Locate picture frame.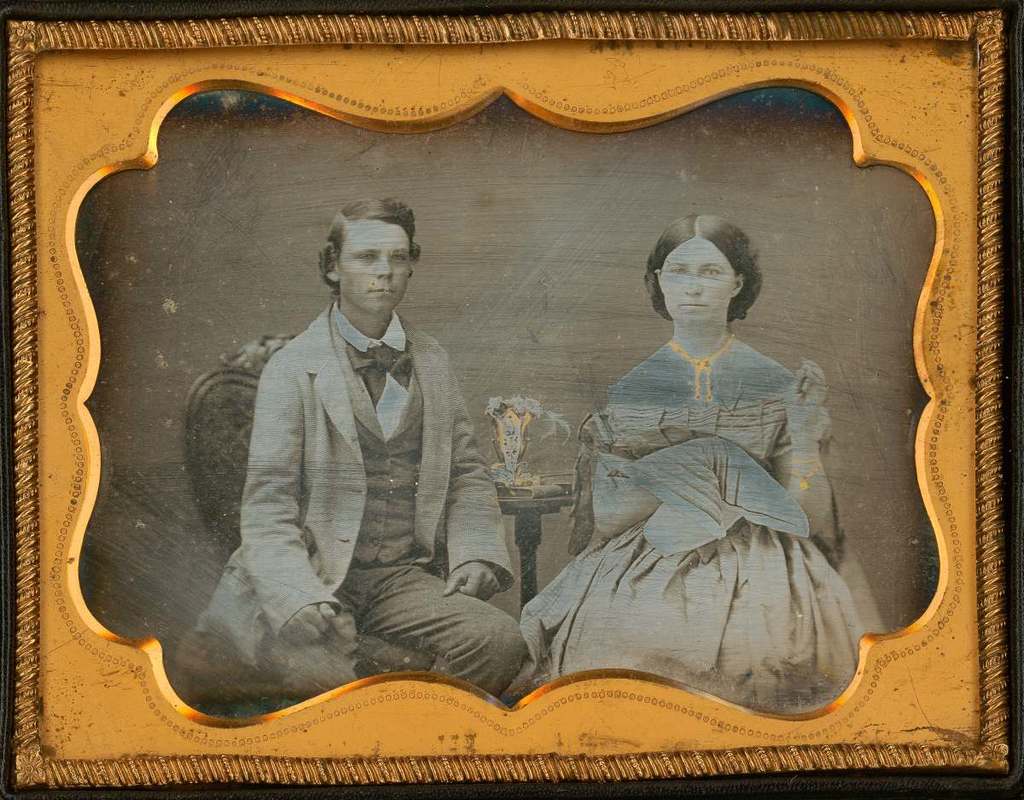
Bounding box: x1=0 y1=38 x2=1023 y2=770.
